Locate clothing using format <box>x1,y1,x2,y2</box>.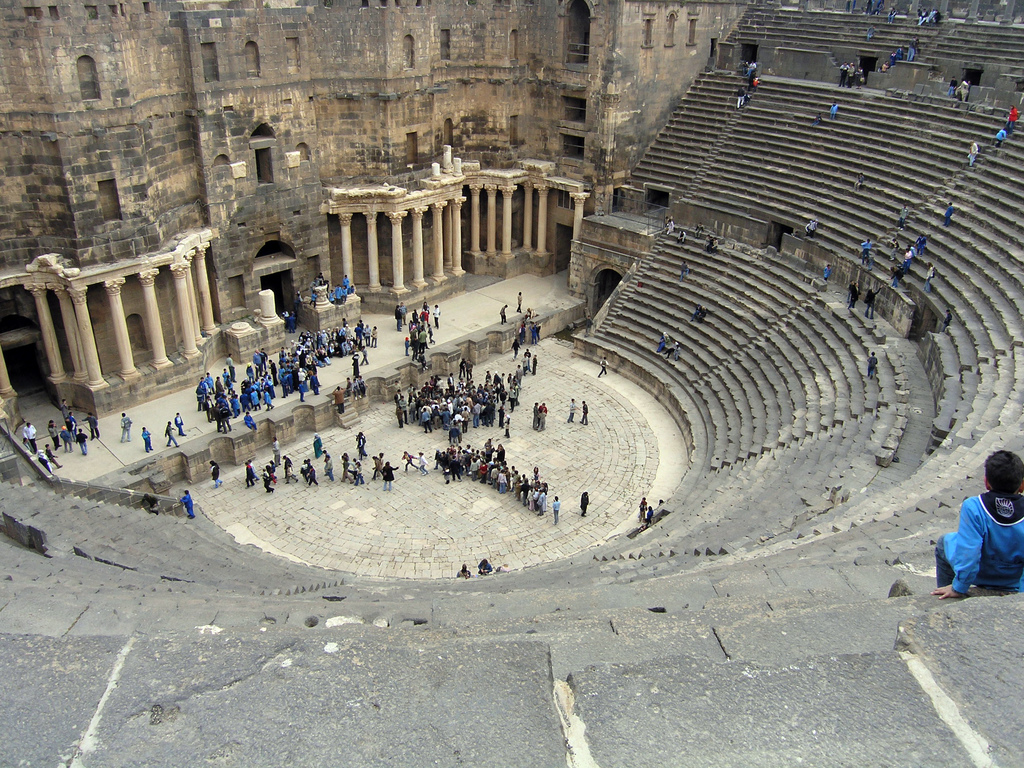
<box>262,392,271,408</box>.
